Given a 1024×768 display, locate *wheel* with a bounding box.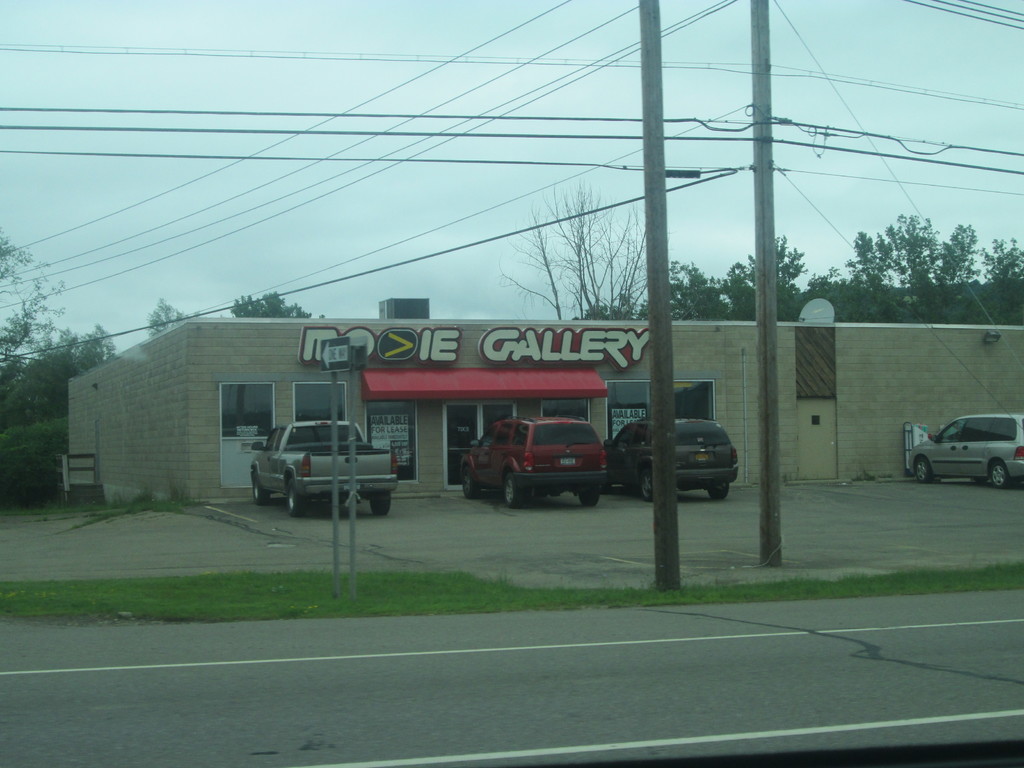
Located: crop(578, 488, 599, 508).
